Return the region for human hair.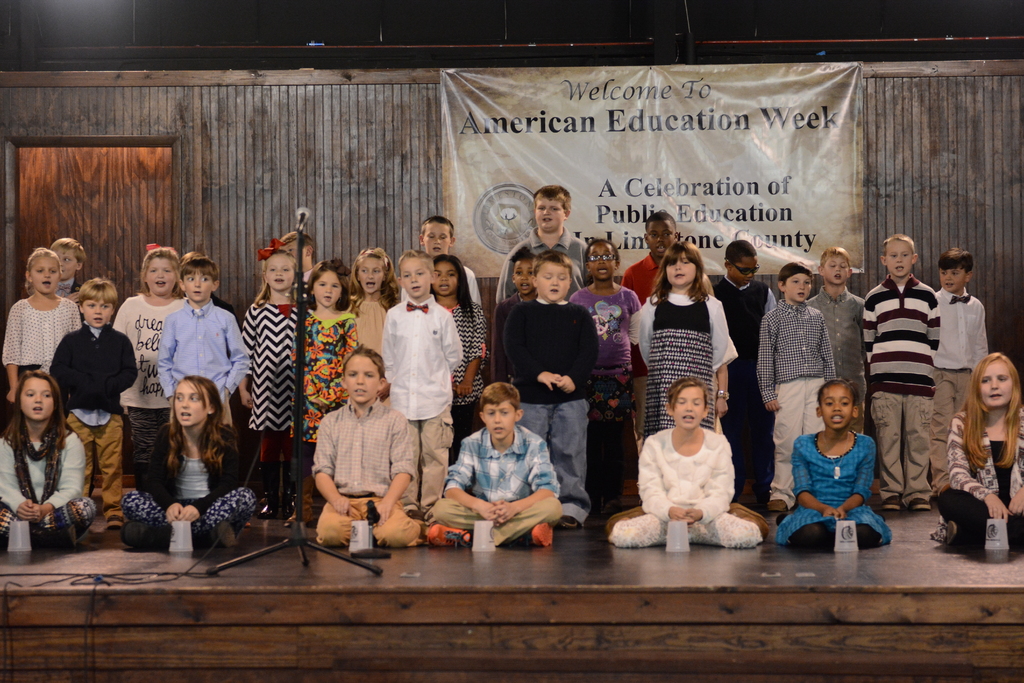
pyautogui.locateOnScreen(164, 373, 232, 484).
